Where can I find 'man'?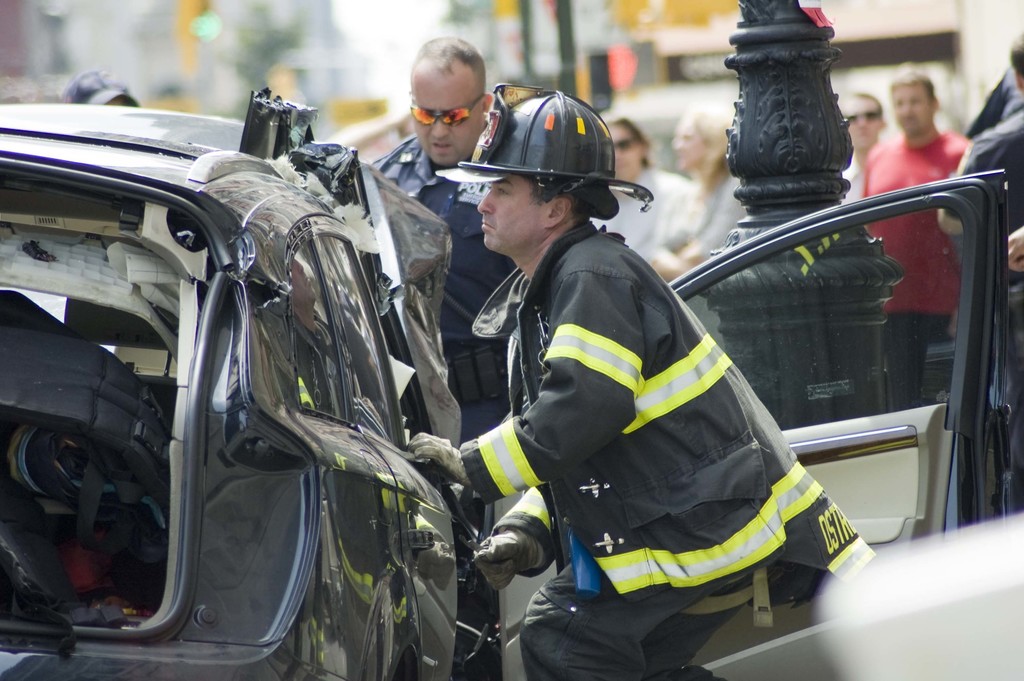
You can find it at region(851, 70, 975, 405).
